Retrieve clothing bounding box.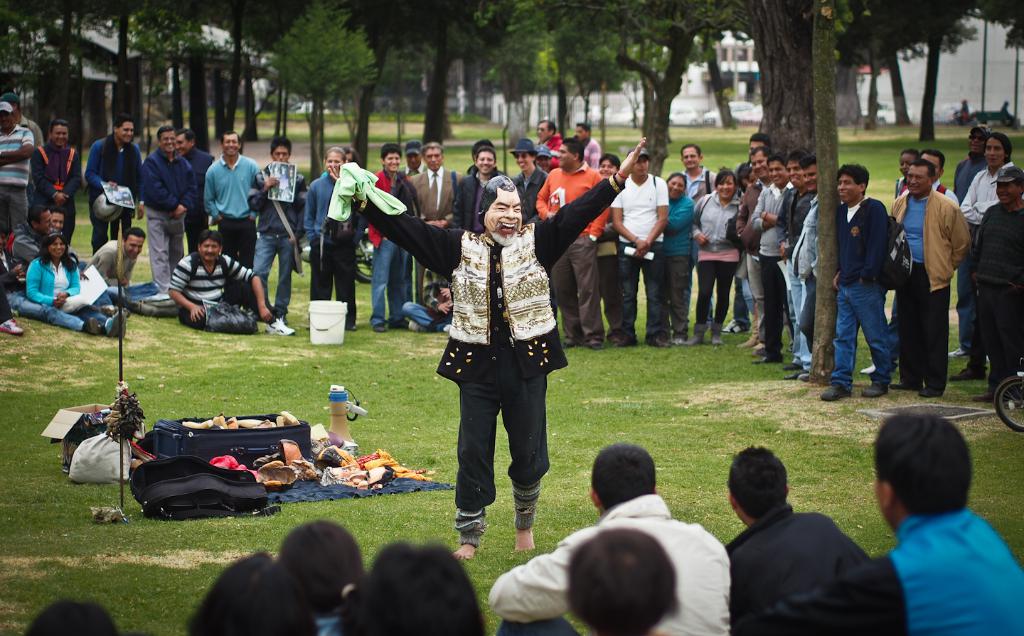
Bounding box: {"left": 214, "top": 217, "right": 259, "bottom": 254}.
